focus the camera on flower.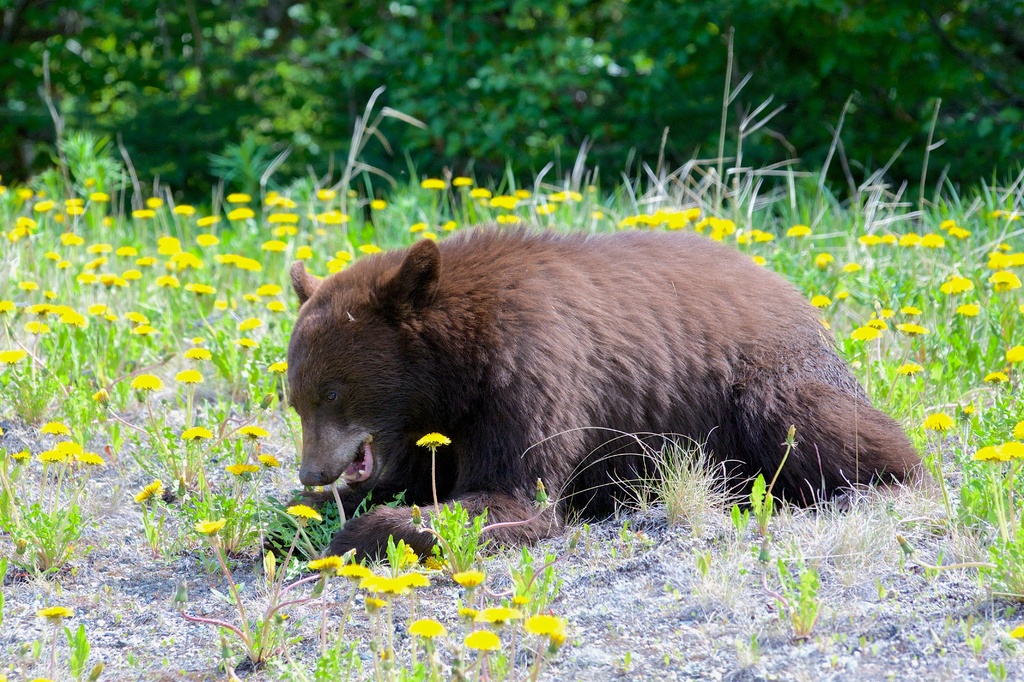
Focus region: locate(26, 303, 51, 313).
